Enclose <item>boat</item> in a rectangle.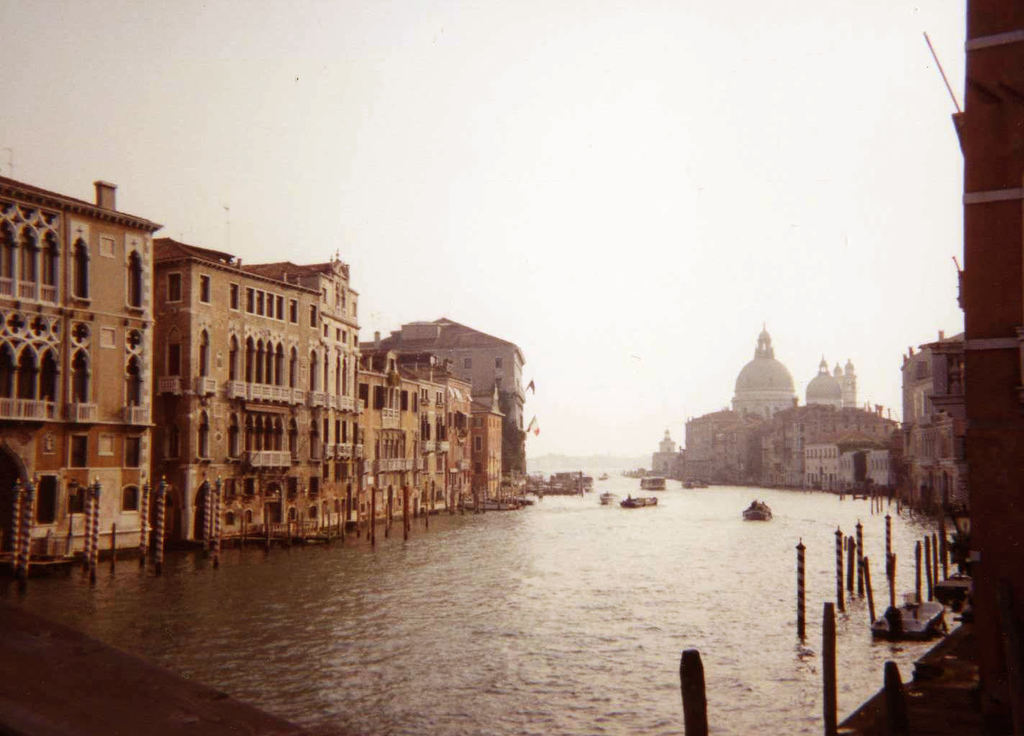
BBox(599, 489, 615, 503).
